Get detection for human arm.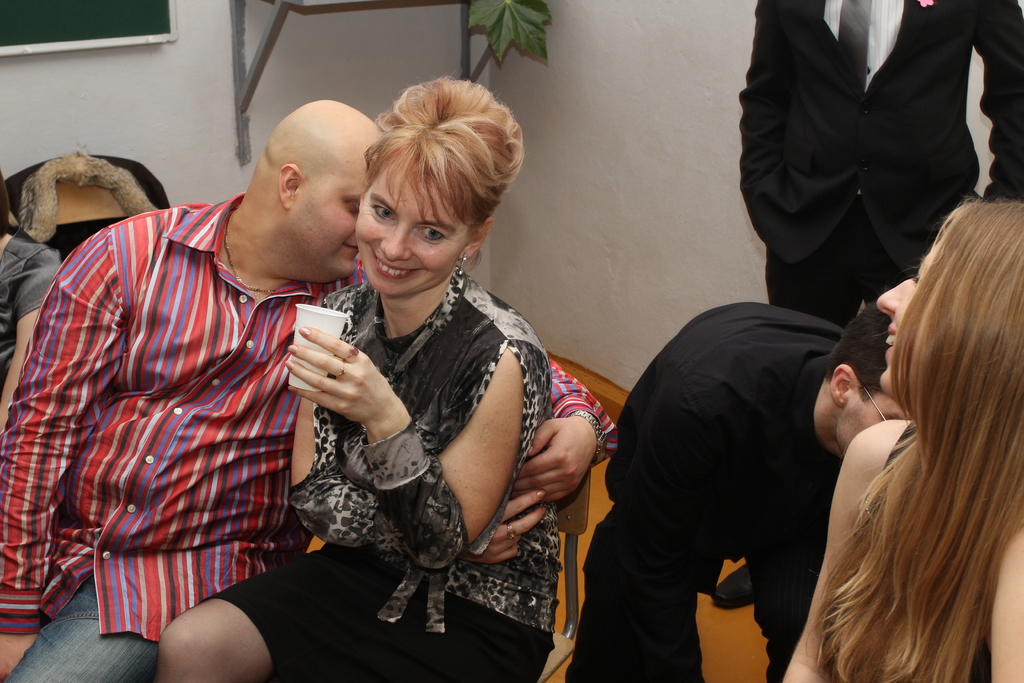
Detection: (left=282, top=388, right=557, bottom=573).
